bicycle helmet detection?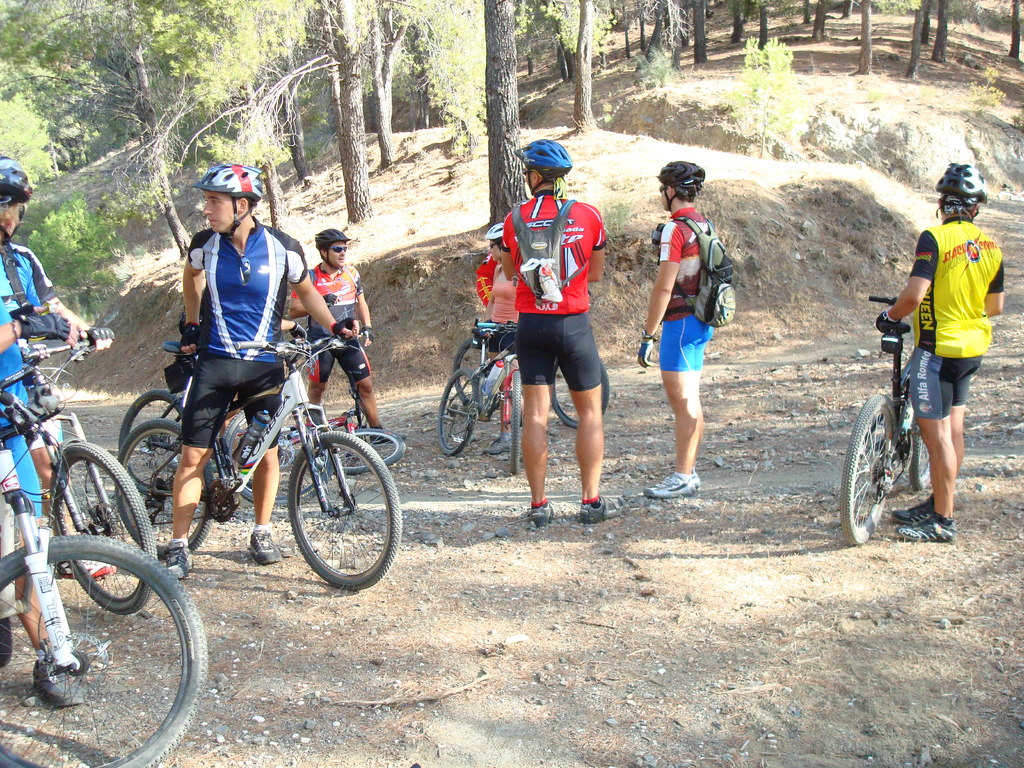
[0, 152, 35, 200]
